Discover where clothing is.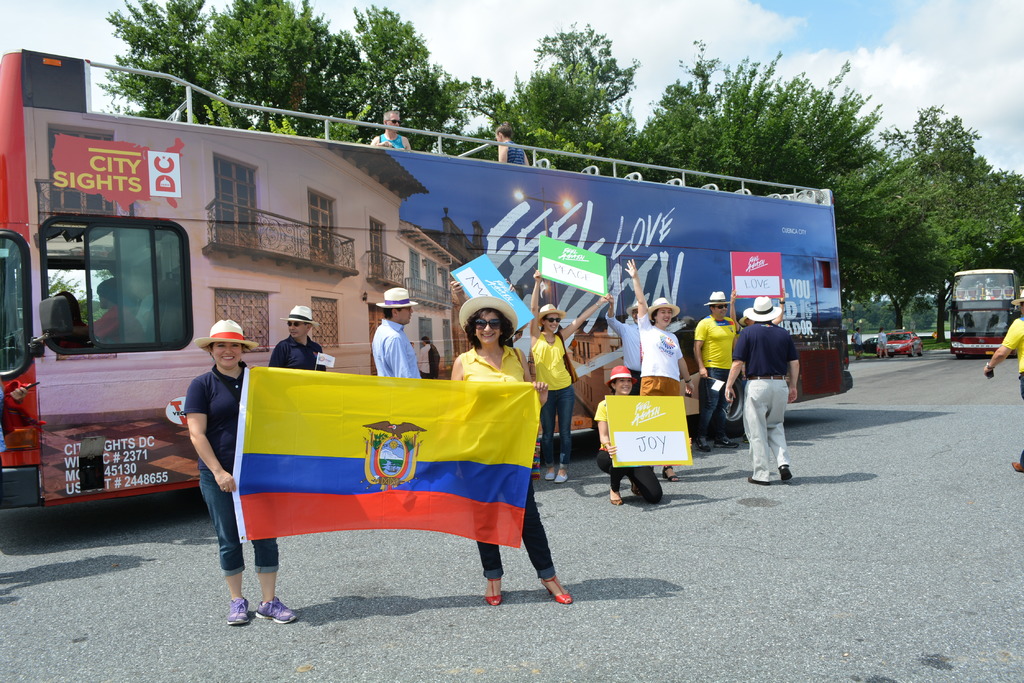
Discovered at region(595, 396, 661, 505).
